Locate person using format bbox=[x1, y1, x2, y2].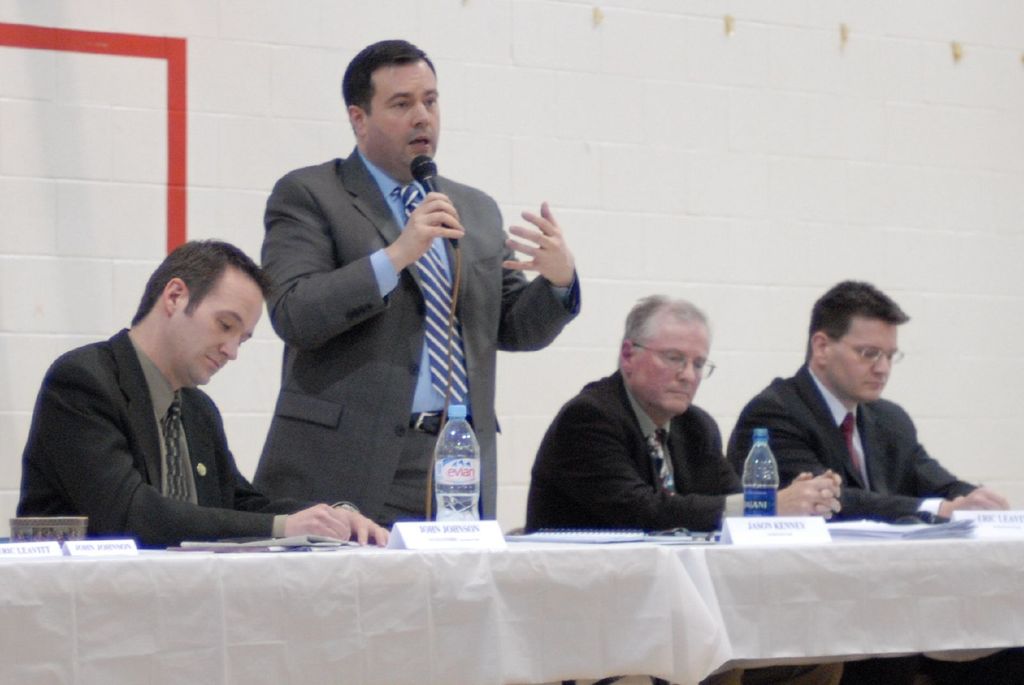
bbox=[730, 282, 1002, 531].
